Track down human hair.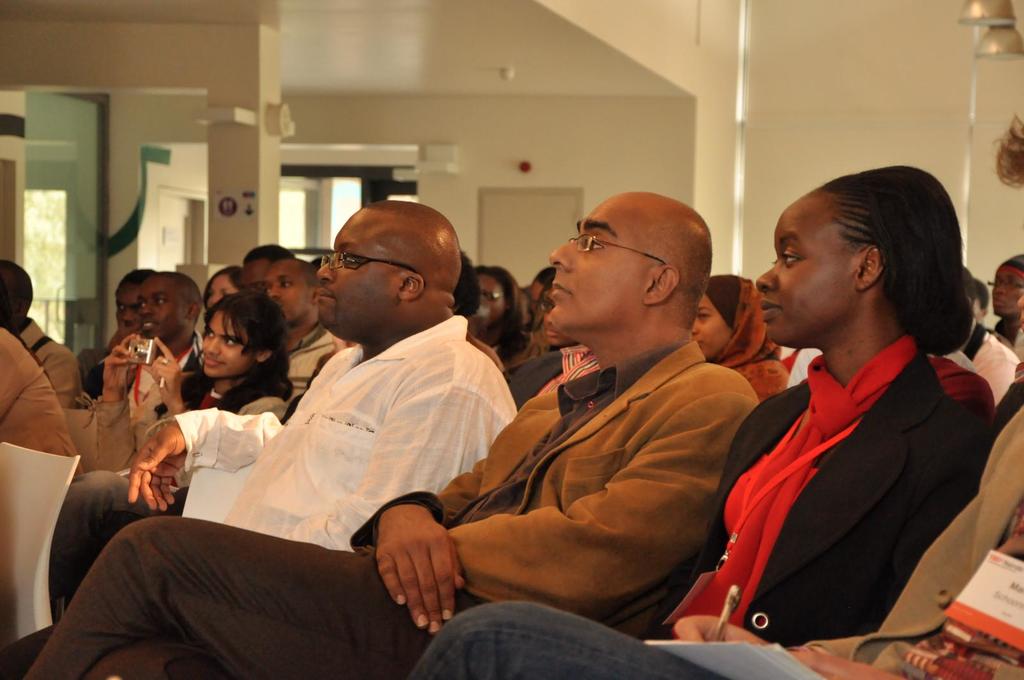
Tracked to <region>201, 266, 244, 299</region>.
